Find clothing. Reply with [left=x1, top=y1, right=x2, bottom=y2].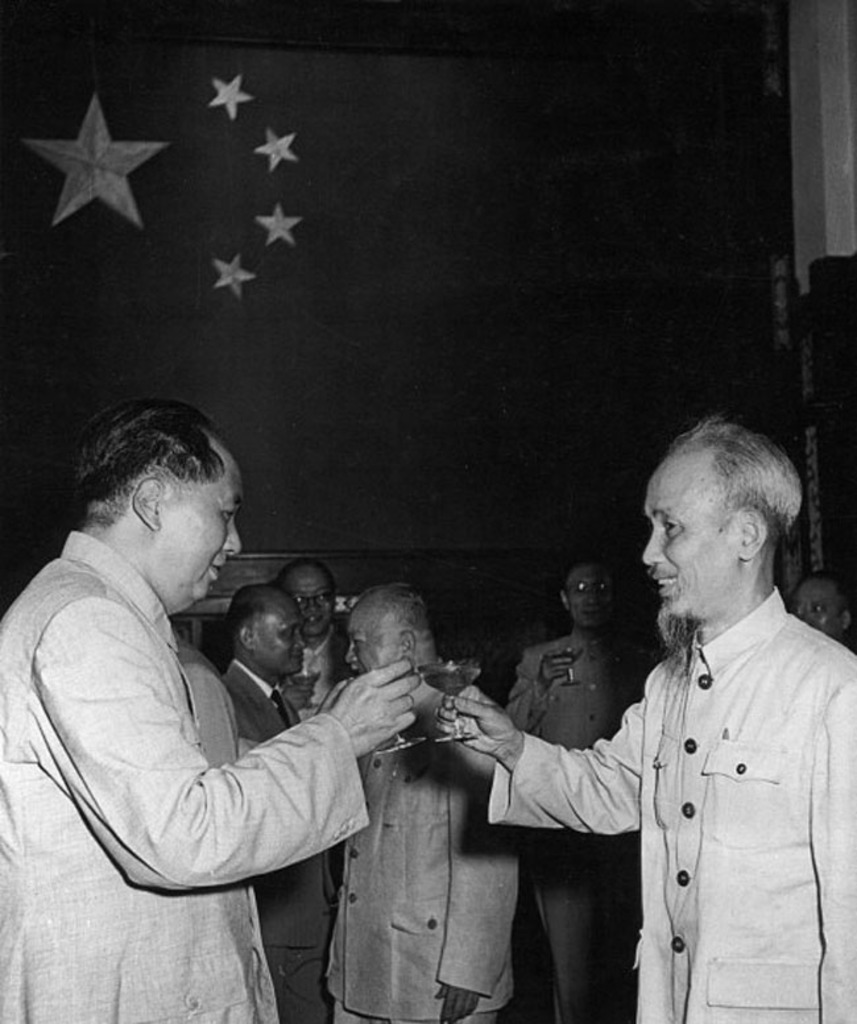
[left=26, top=452, right=378, bottom=1007].
